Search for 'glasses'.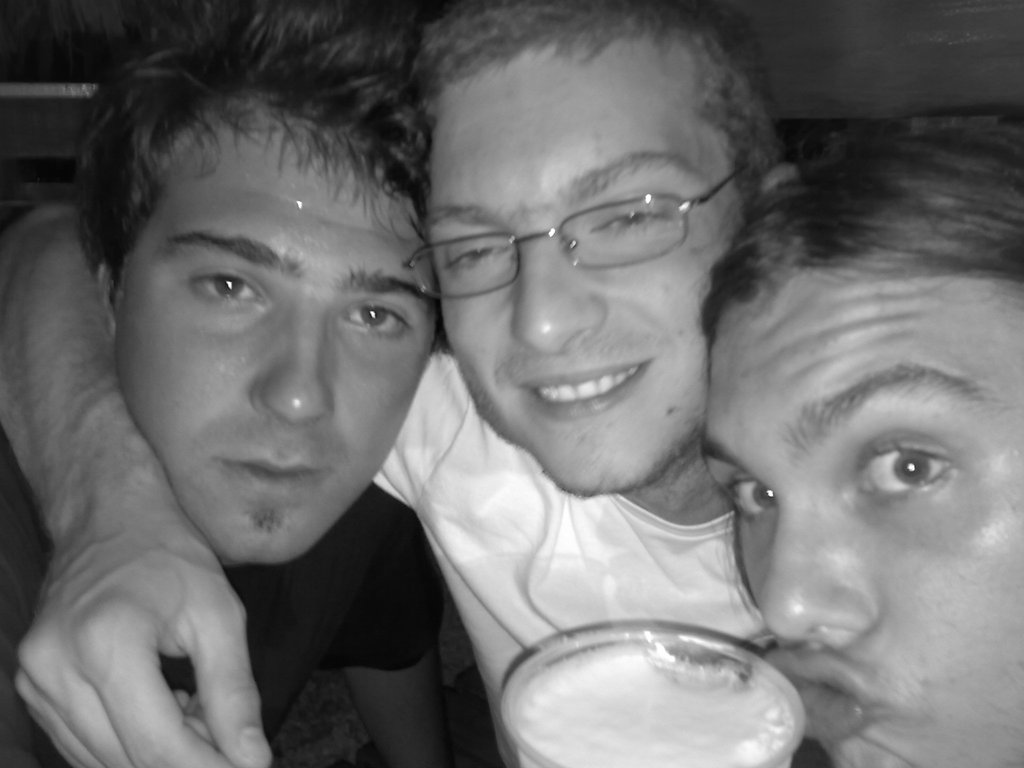
Found at 408 166 741 292.
